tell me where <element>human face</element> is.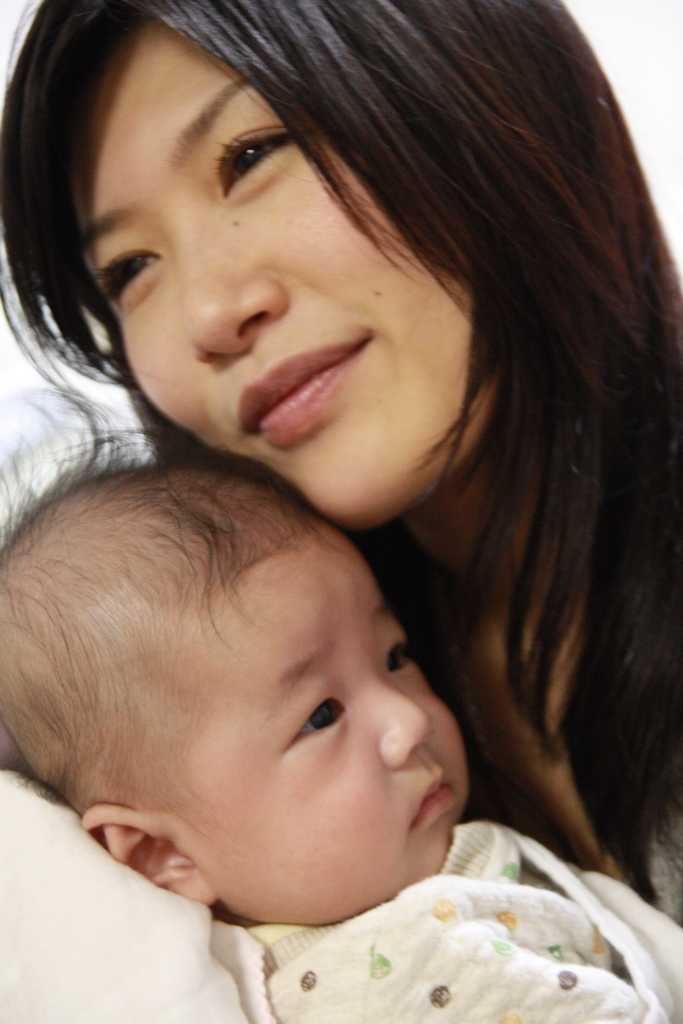
<element>human face</element> is at 150:536:476:935.
